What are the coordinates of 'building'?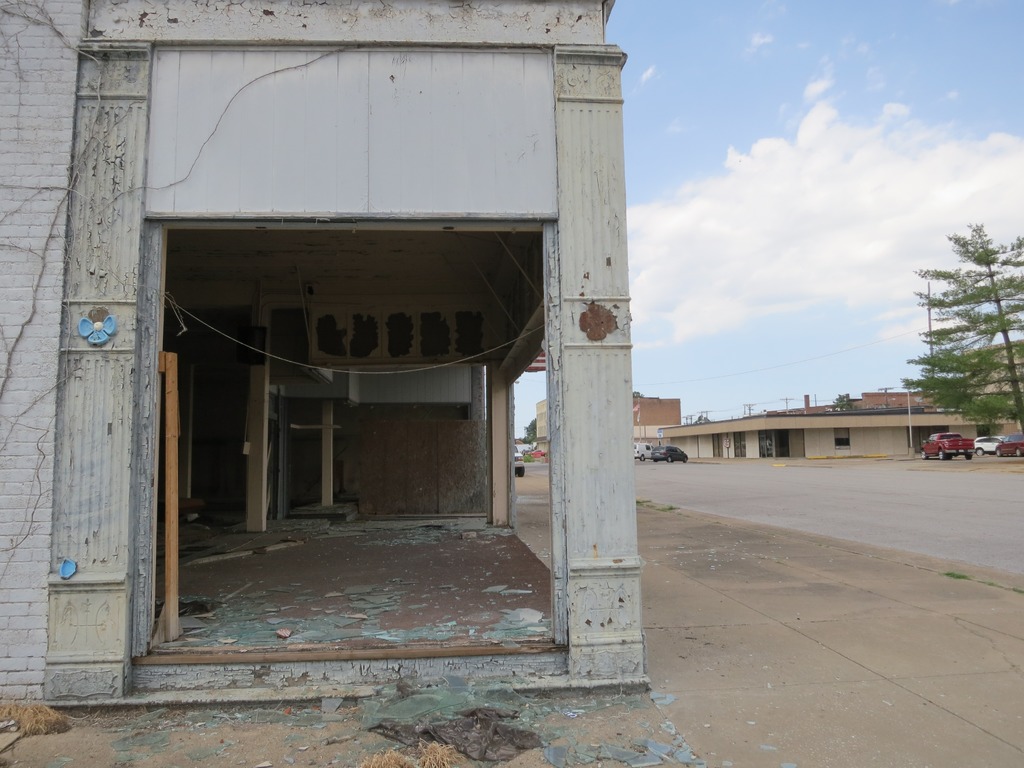
x1=803 y1=392 x2=939 y2=408.
